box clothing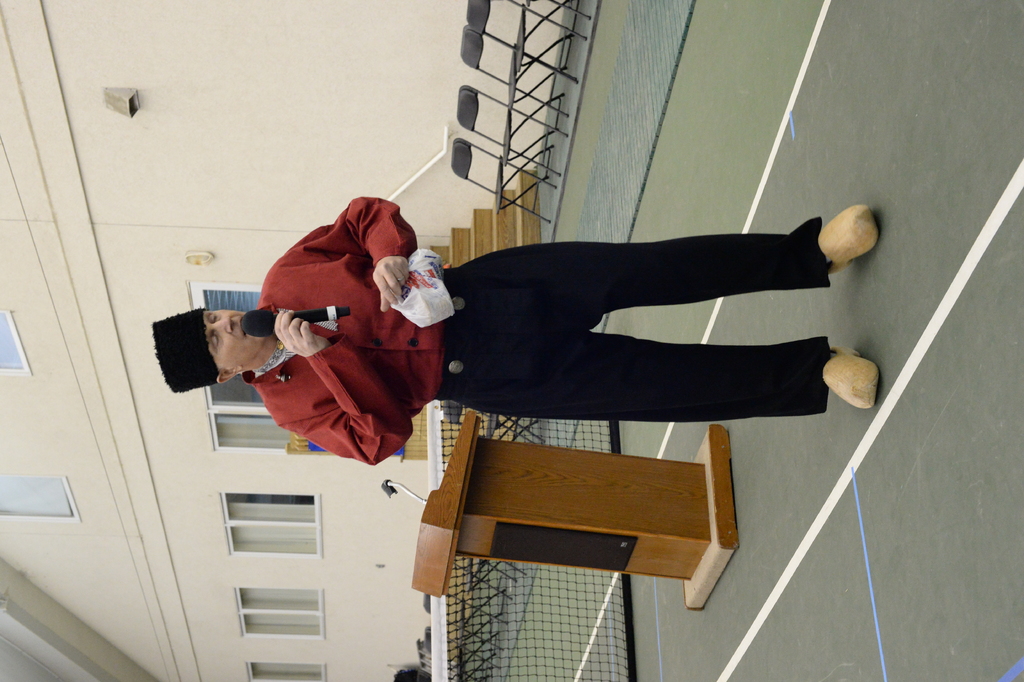
{"left": 239, "top": 194, "right": 840, "bottom": 473}
